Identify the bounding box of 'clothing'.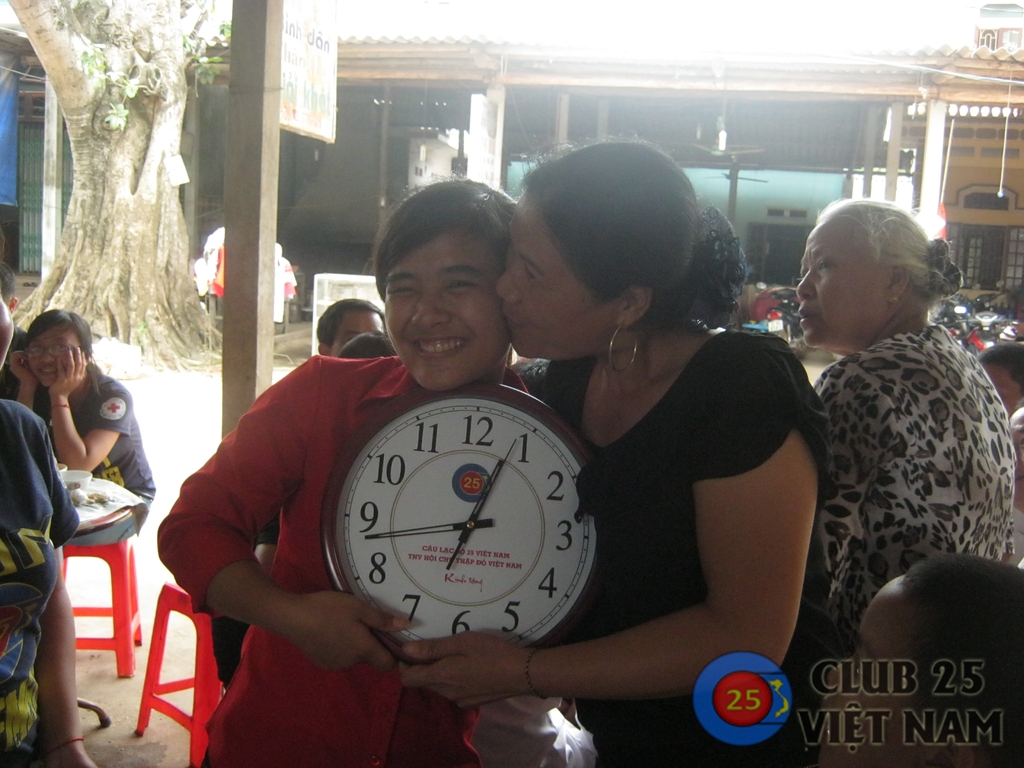
[155,355,528,767].
